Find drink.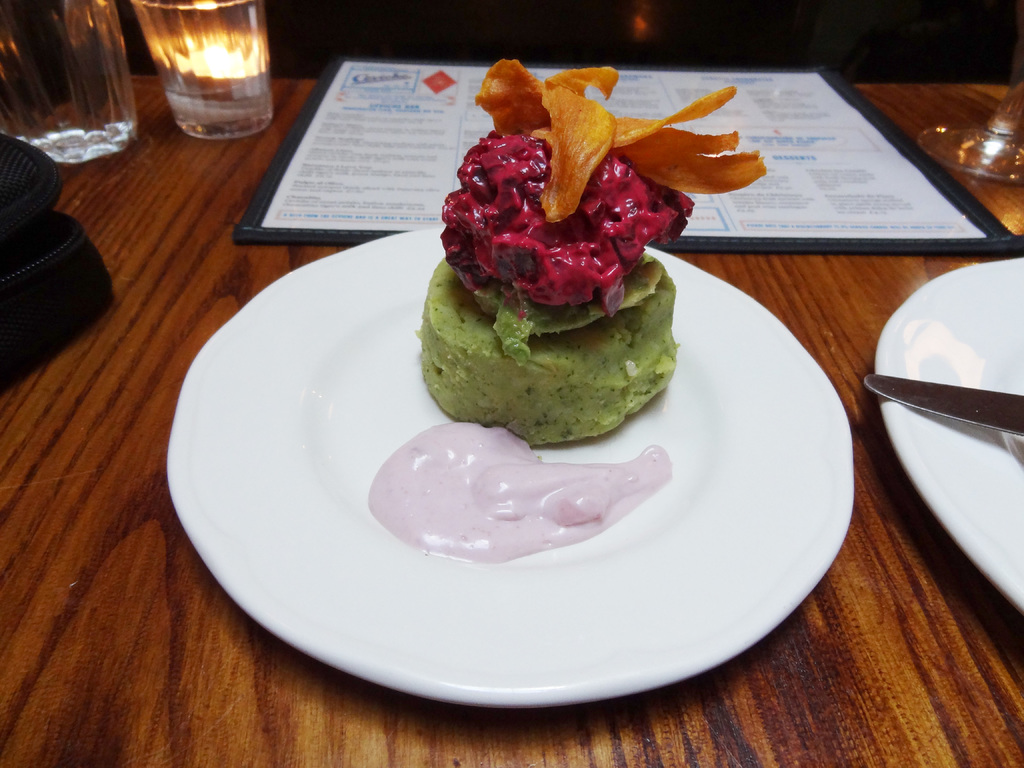
<bbox>130, 0, 276, 140</bbox>.
